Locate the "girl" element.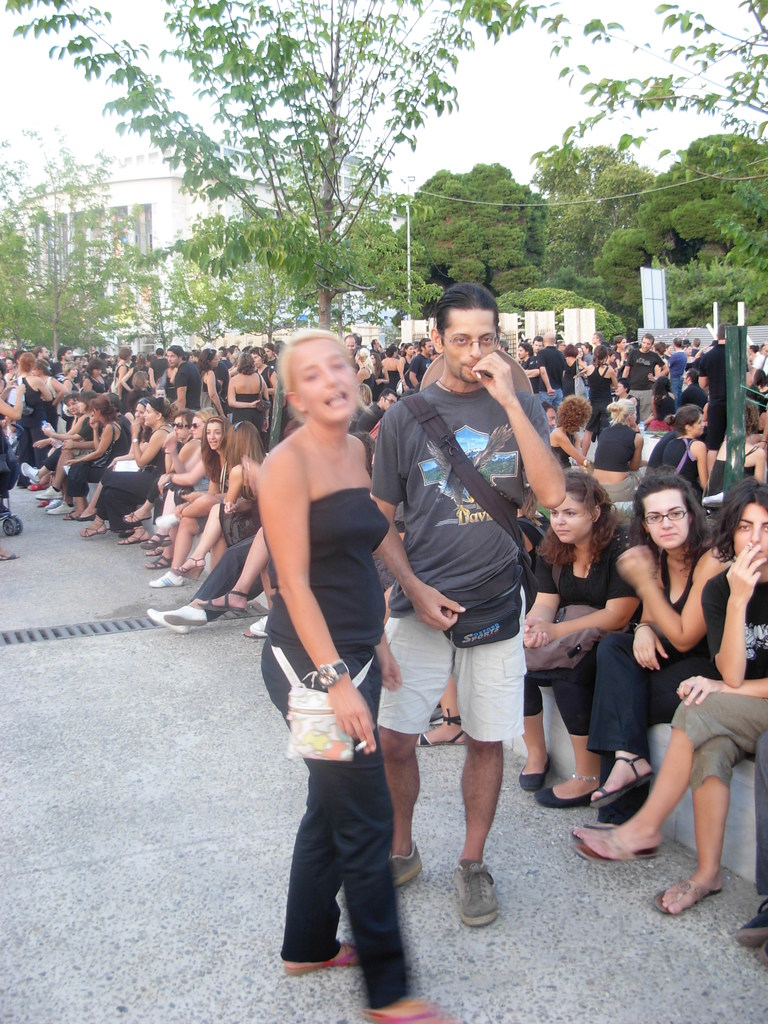
Element bbox: <bbox>585, 342, 616, 406</bbox>.
